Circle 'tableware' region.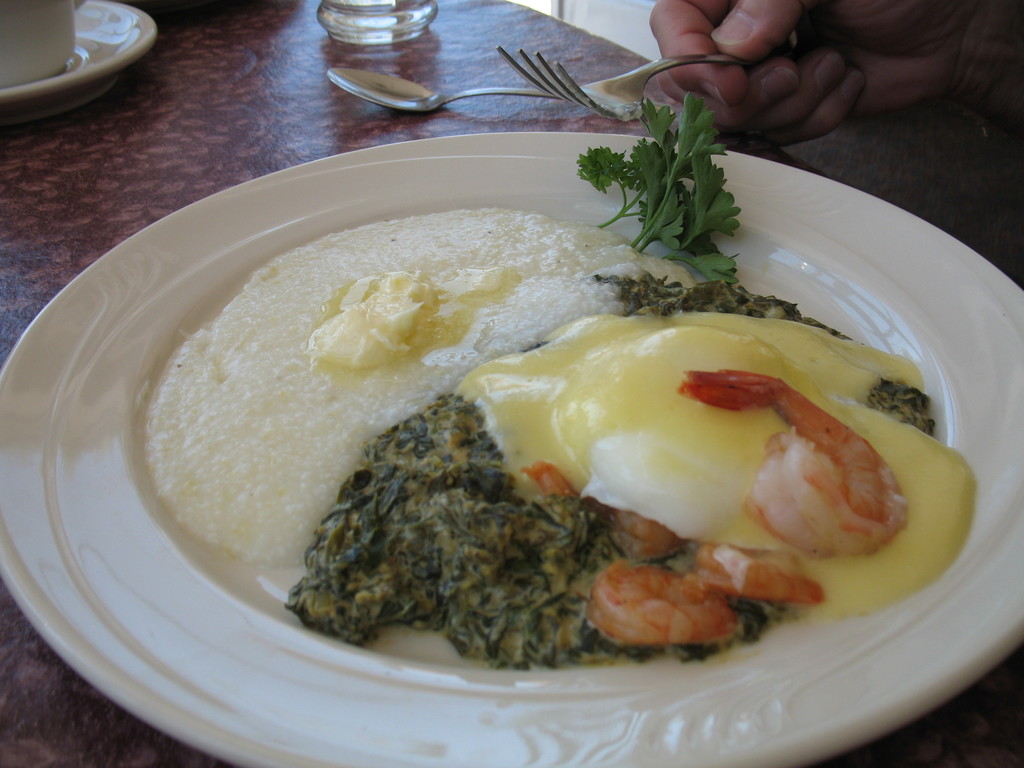
Region: (x1=0, y1=0, x2=154, y2=99).
